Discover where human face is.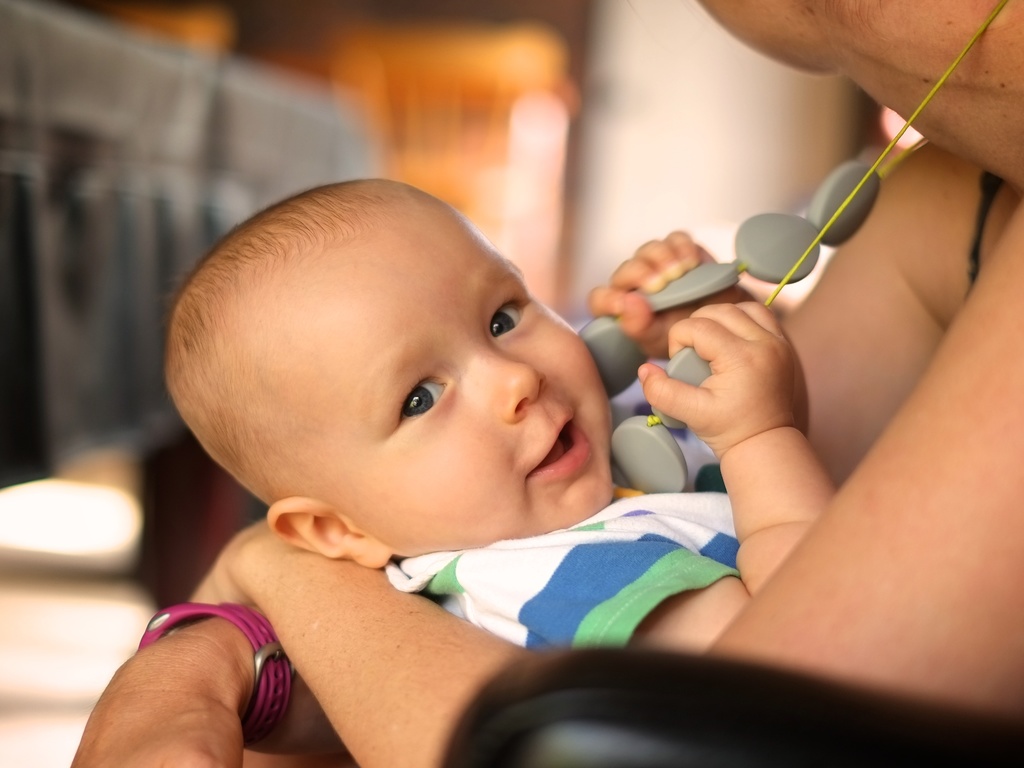
Discovered at locate(252, 199, 618, 560).
